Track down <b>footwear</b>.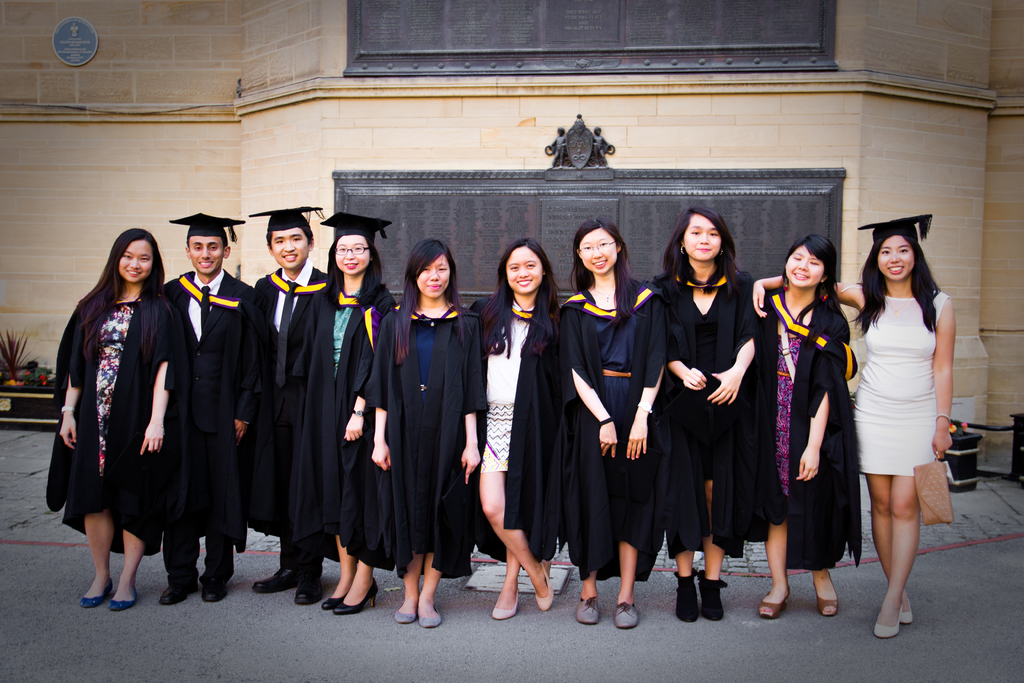
Tracked to (left=252, top=565, right=299, bottom=593).
